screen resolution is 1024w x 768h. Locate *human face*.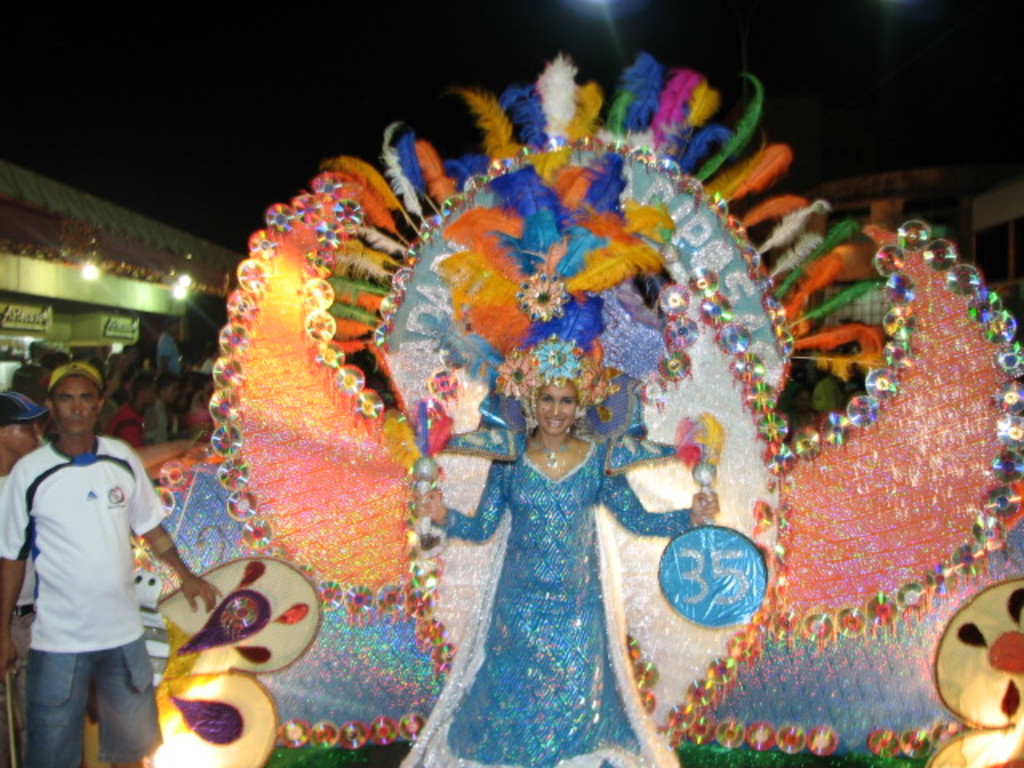
142/386/154/408.
